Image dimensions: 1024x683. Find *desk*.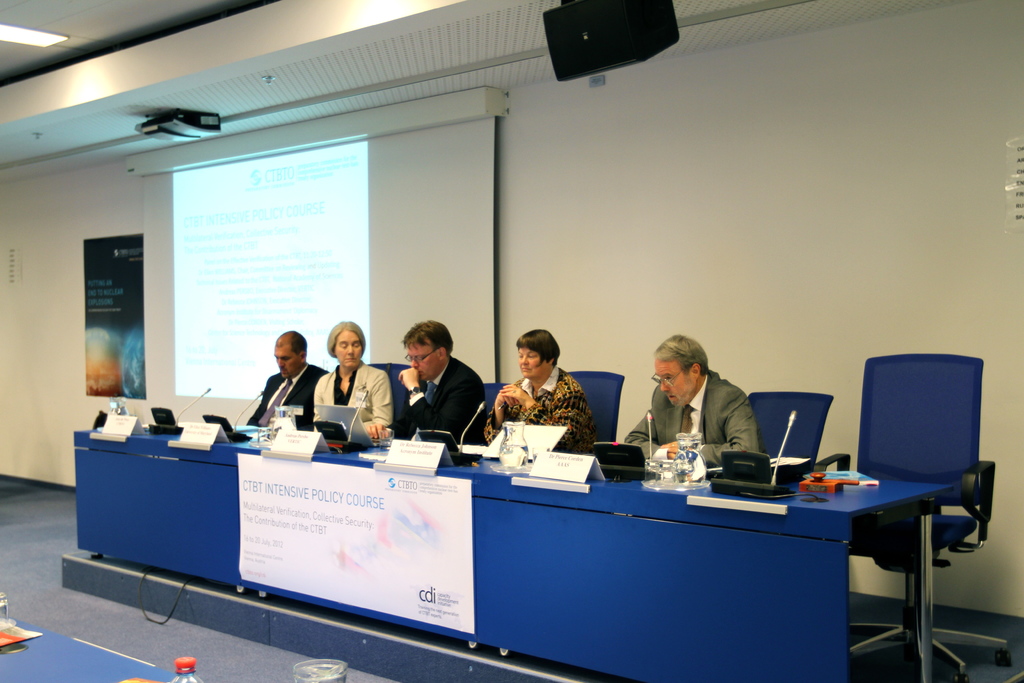
112/388/977/657.
